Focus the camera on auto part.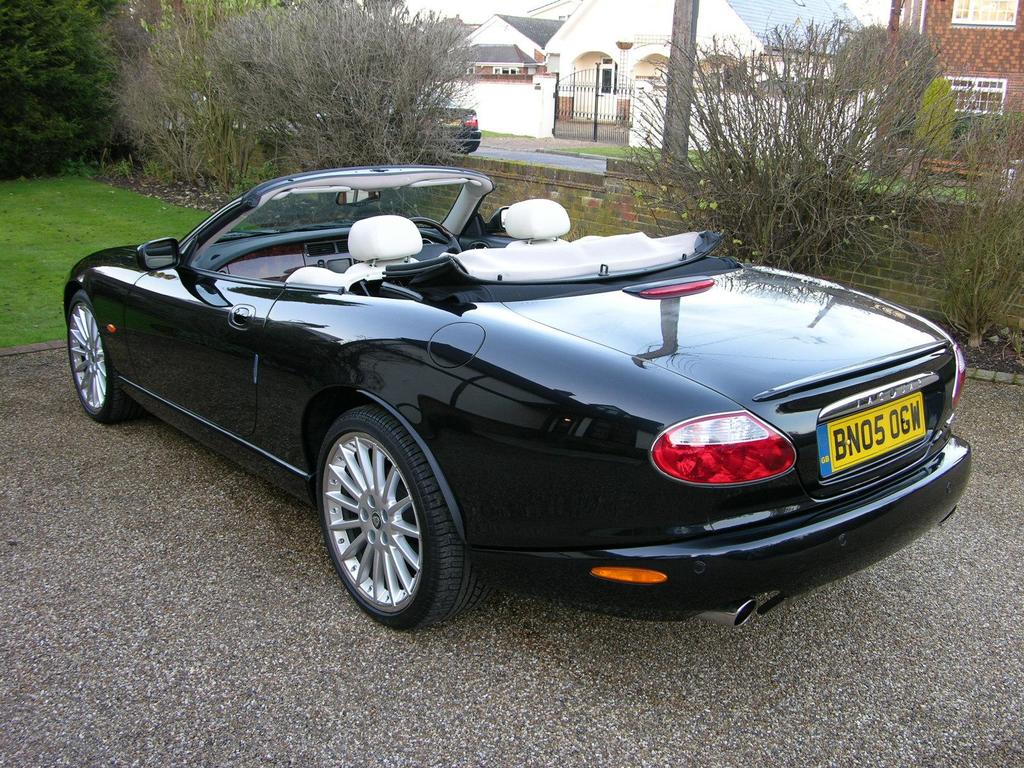
Focus region: locate(413, 214, 460, 250).
